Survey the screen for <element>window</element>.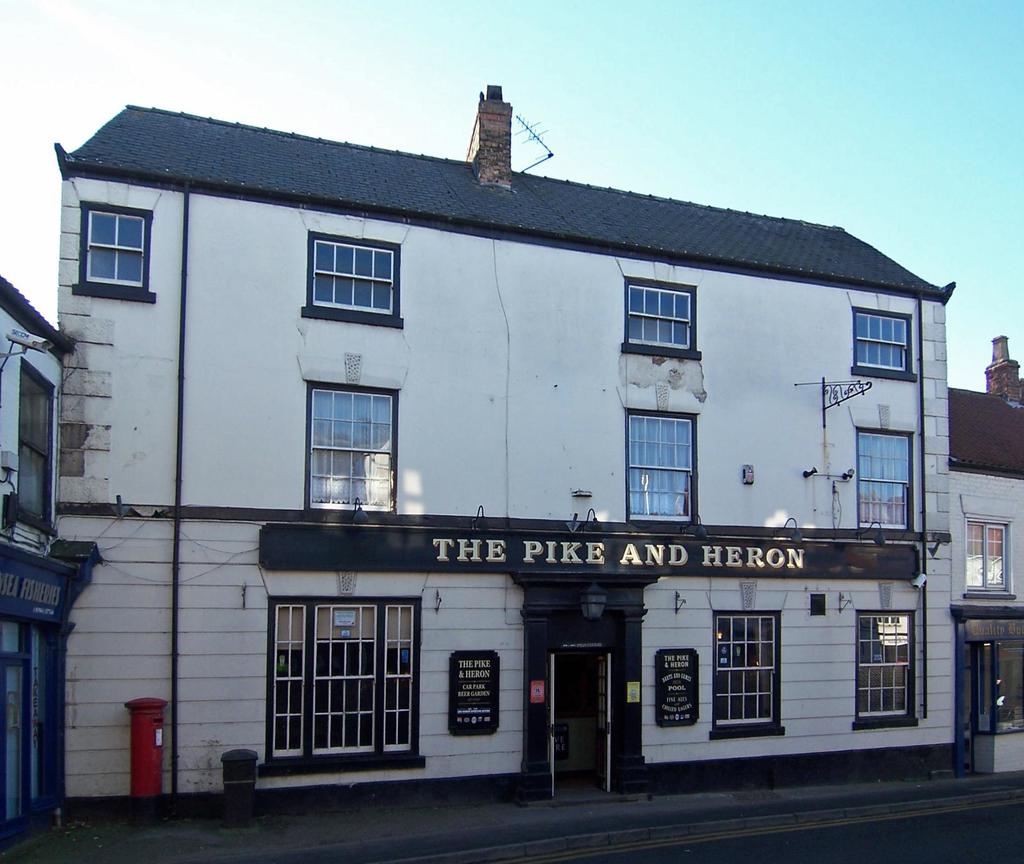
Survey found: crop(854, 426, 914, 529).
